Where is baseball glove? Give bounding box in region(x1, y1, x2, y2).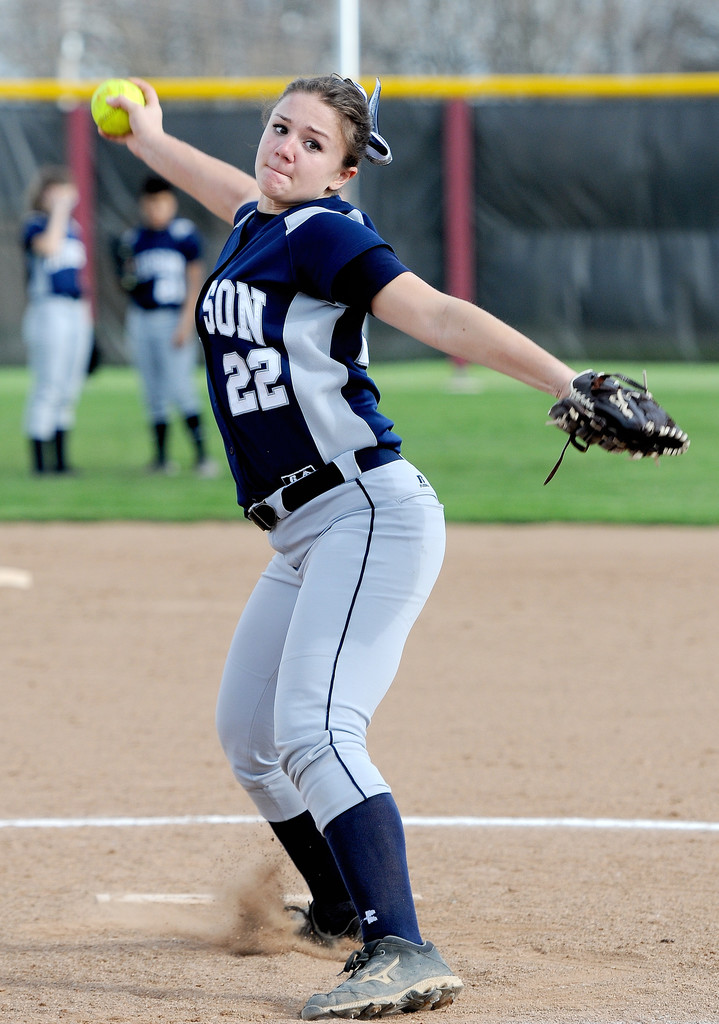
region(535, 359, 688, 492).
